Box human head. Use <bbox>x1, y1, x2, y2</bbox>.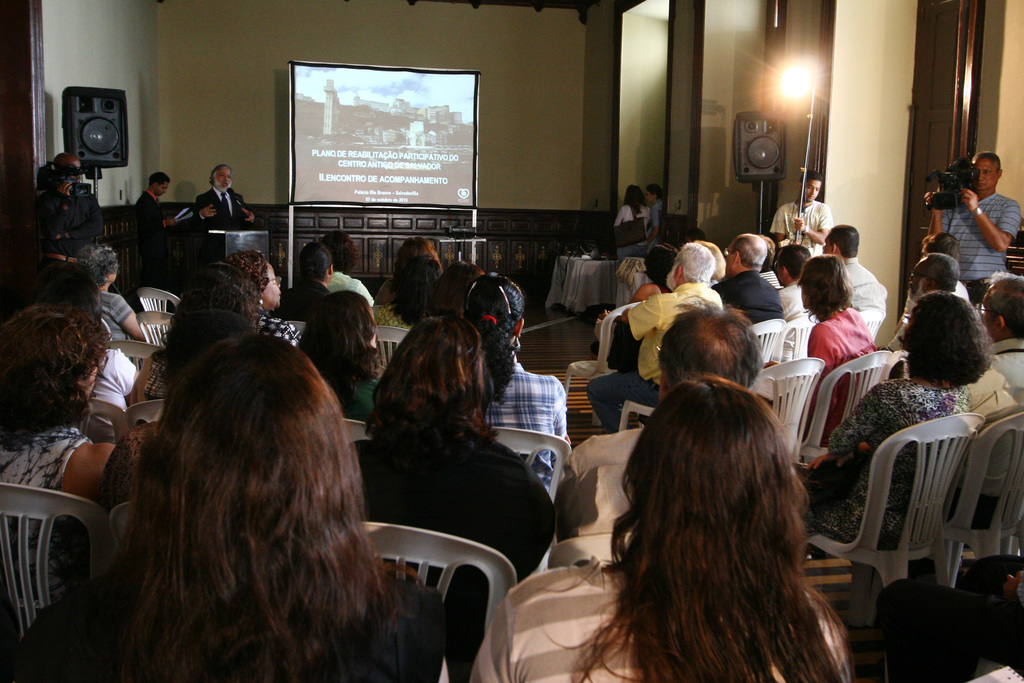
<bbox>975, 153, 1005, 190</bbox>.
